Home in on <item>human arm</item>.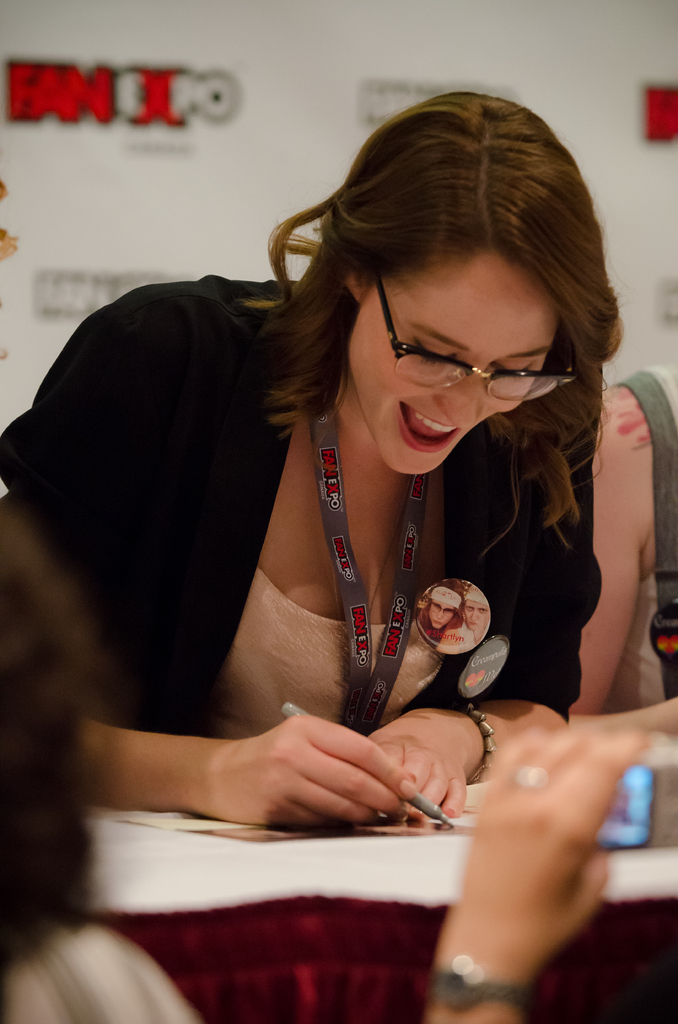
Homed in at bbox=[584, 387, 662, 721].
